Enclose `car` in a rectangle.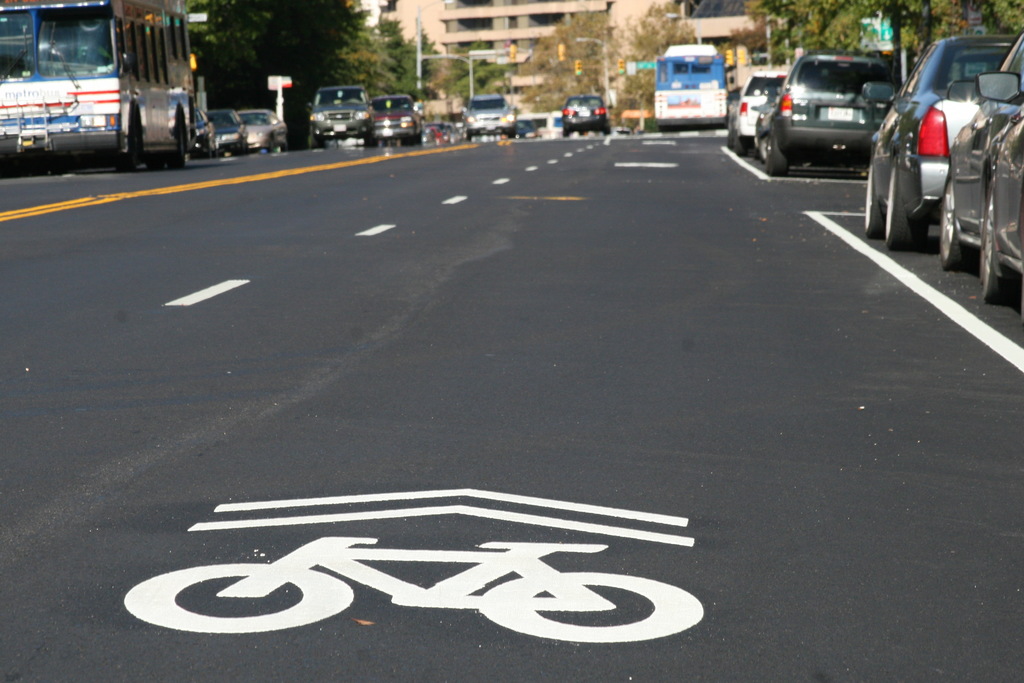
rect(309, 83, 372, 148).
